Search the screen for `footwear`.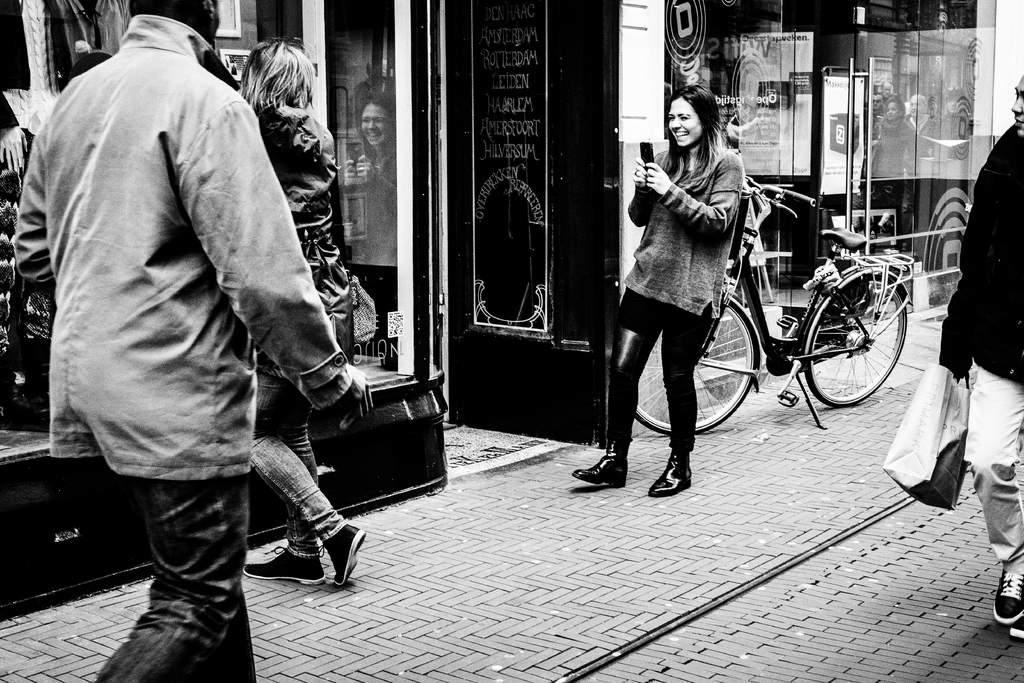
Found at BBox(257, 504, 339, 589).
